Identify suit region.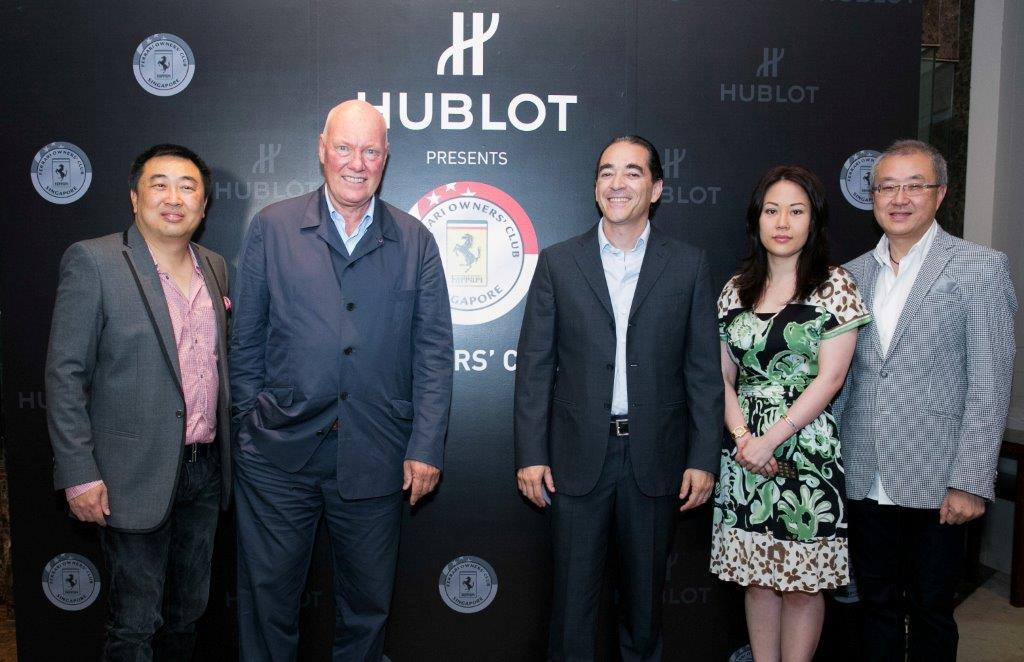
Region: rect(51, 223, 229, 533).
